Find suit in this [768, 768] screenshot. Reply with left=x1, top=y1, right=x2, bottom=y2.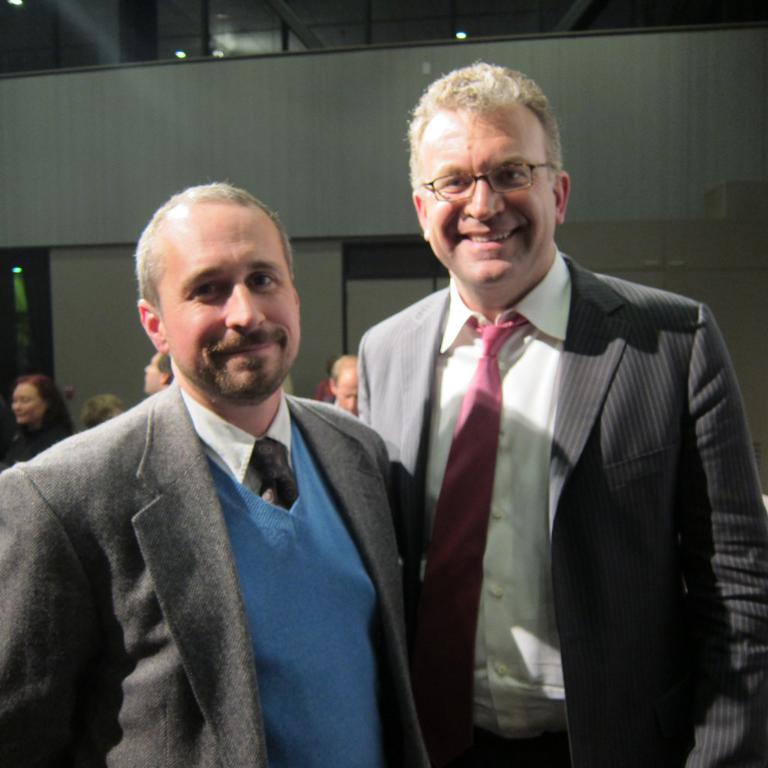
left=350, top=144, right=736, bottom=764.
